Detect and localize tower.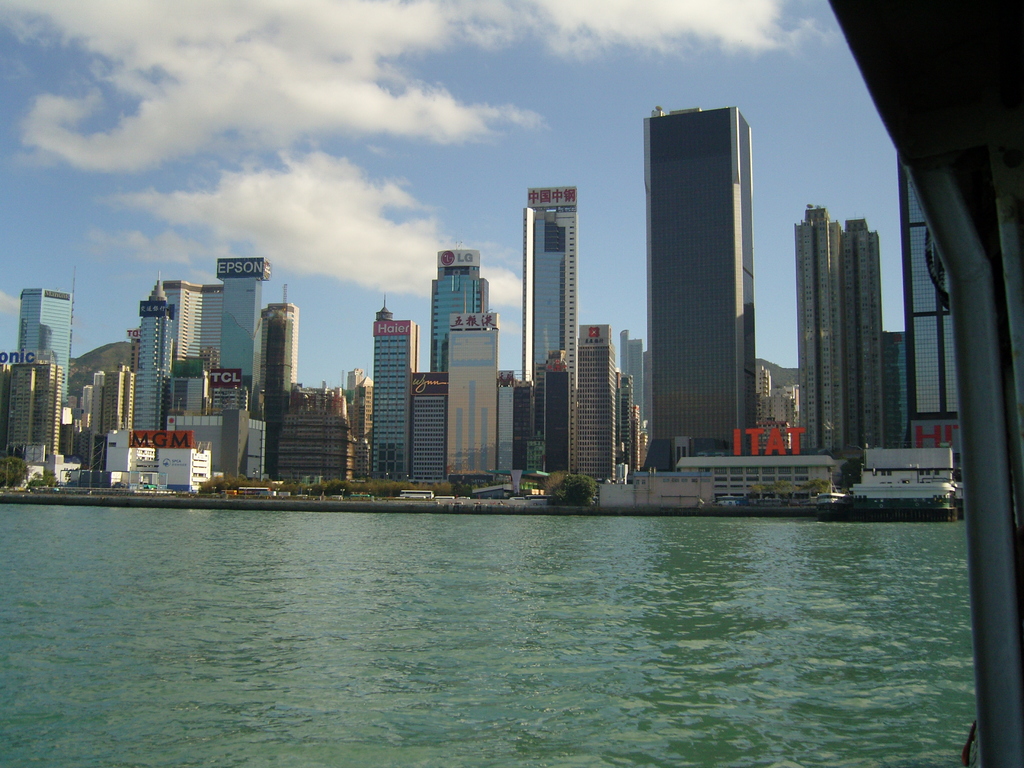
Localized at [520, 176, 583, 415].
